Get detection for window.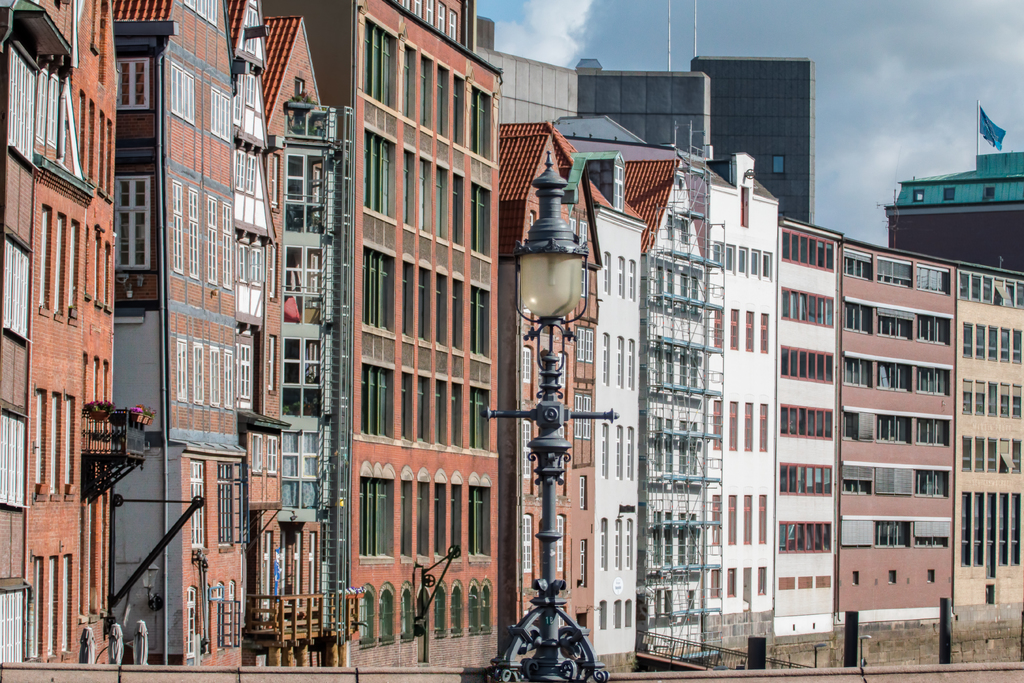
Detection: detection(960, 490, 971, 570).
